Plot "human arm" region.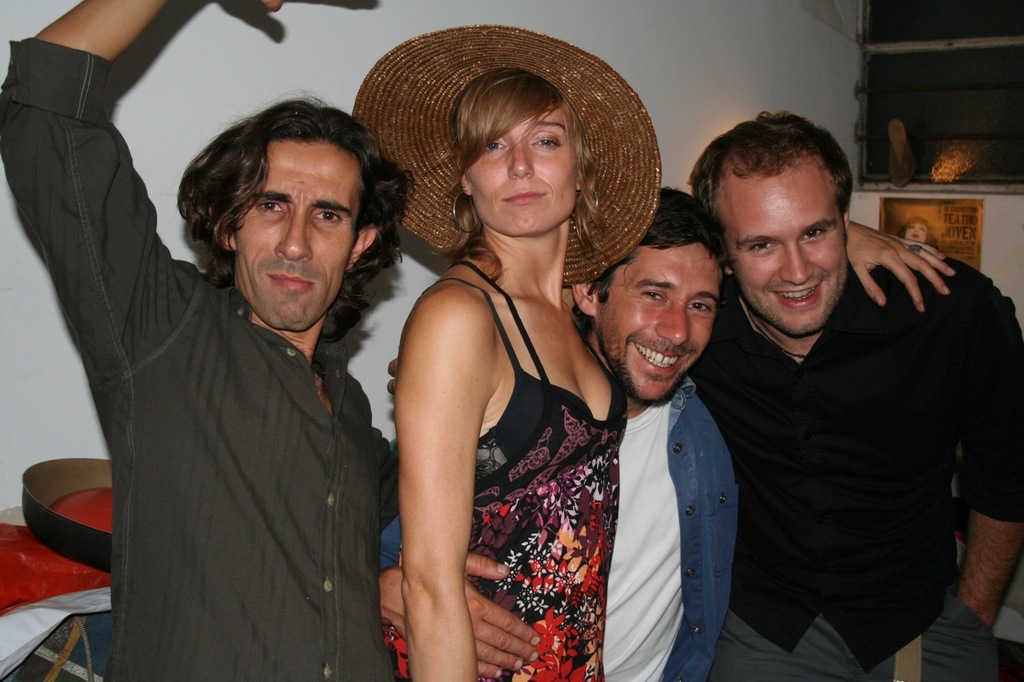
Plotted at [left=945, top=296, right=1023, bottom=638].
